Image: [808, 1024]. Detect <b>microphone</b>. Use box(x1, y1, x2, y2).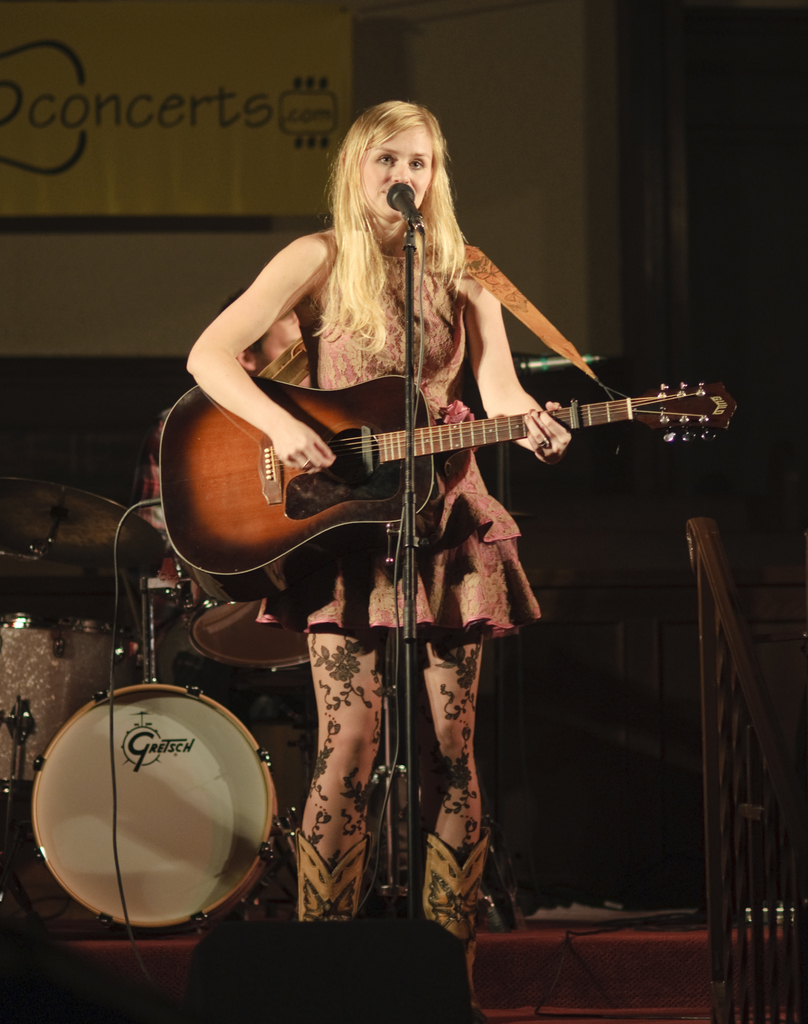
box(385, 179, 426, 226).
